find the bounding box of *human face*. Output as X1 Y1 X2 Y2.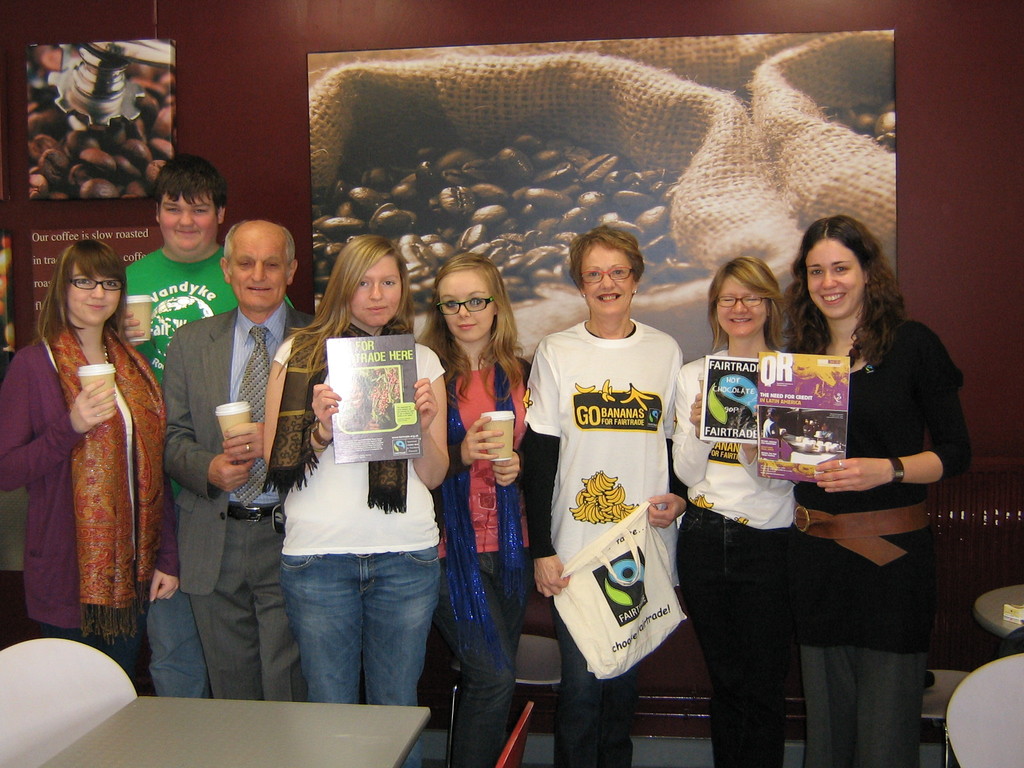
582 244 637 316.
